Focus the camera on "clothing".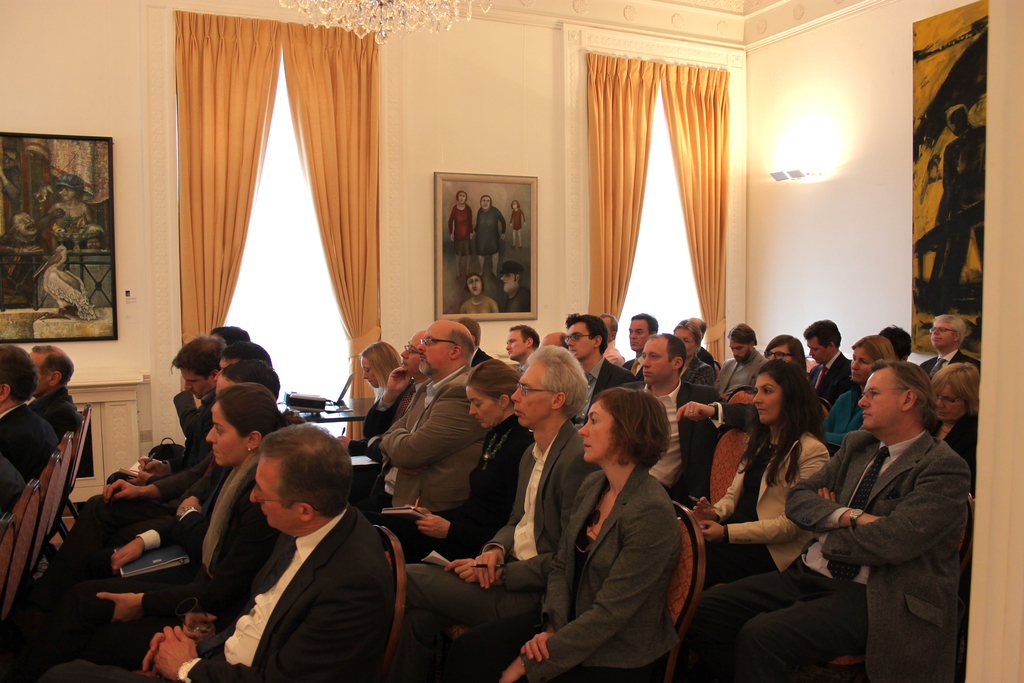
Focus region: [616,378,721,503].
